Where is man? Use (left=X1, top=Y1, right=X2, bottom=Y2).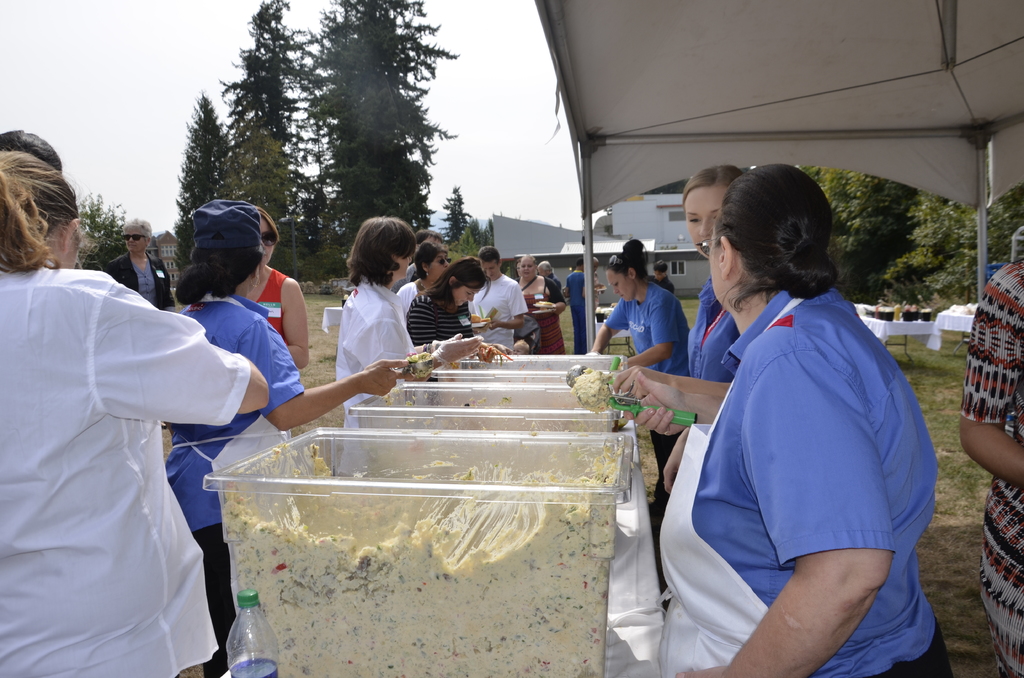
(left=387, top=229, right=445, bottom=294).
